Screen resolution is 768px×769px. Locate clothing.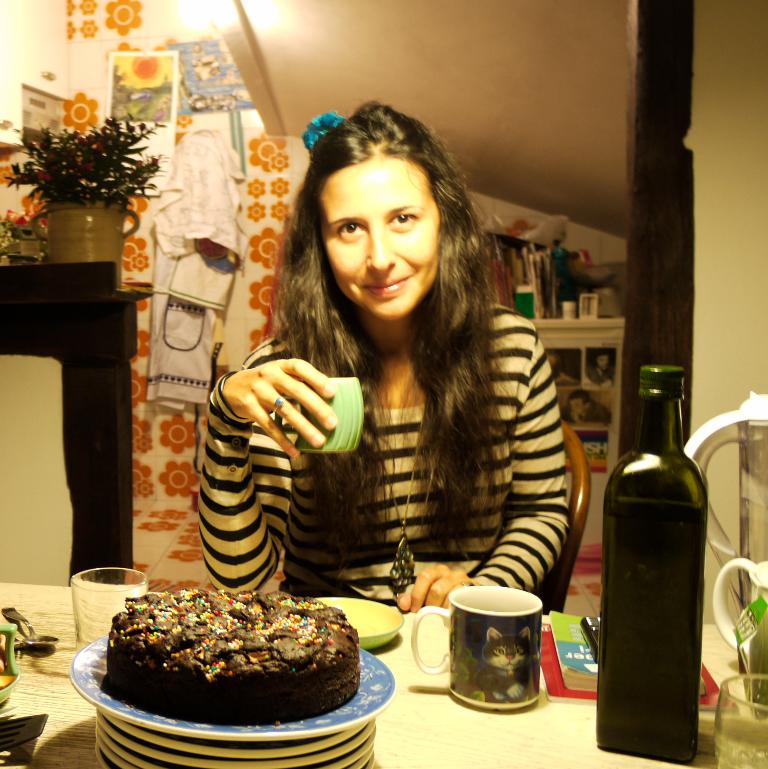
154, 270, 569, 619.
